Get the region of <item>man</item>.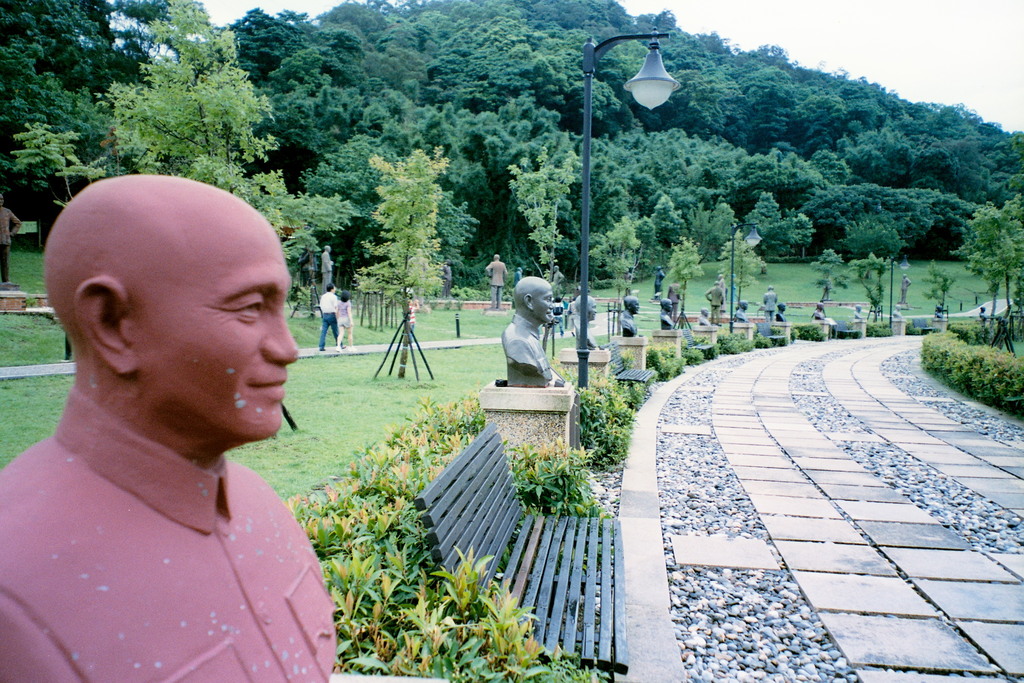
735,300,749,324.
